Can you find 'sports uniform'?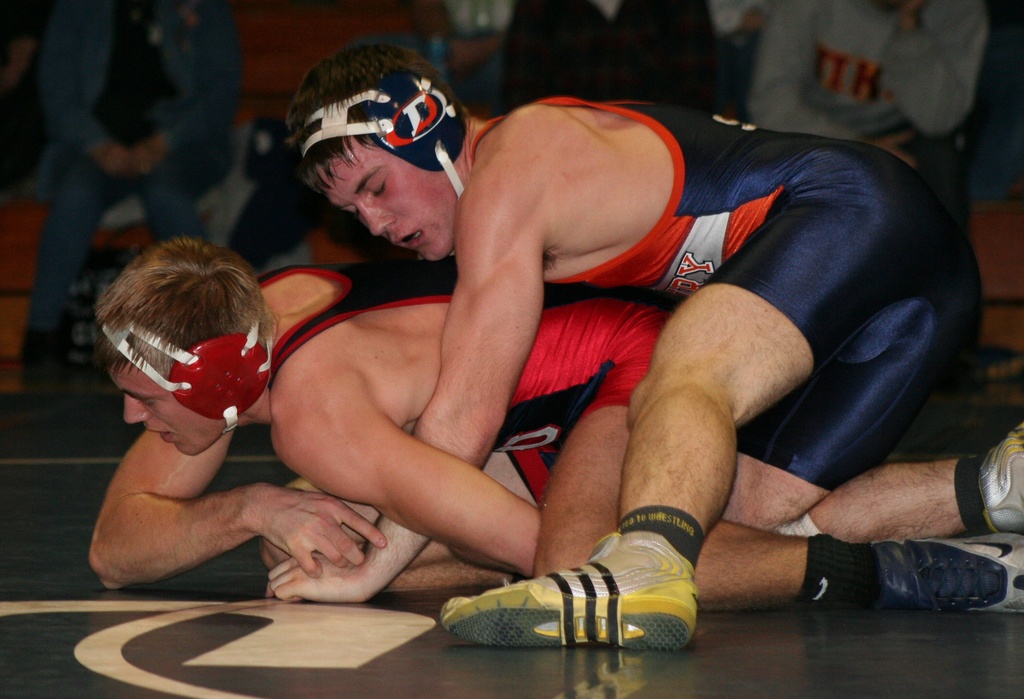
Yes, bounding box: (x1=271, y1=270, x2=682, y2=516).
